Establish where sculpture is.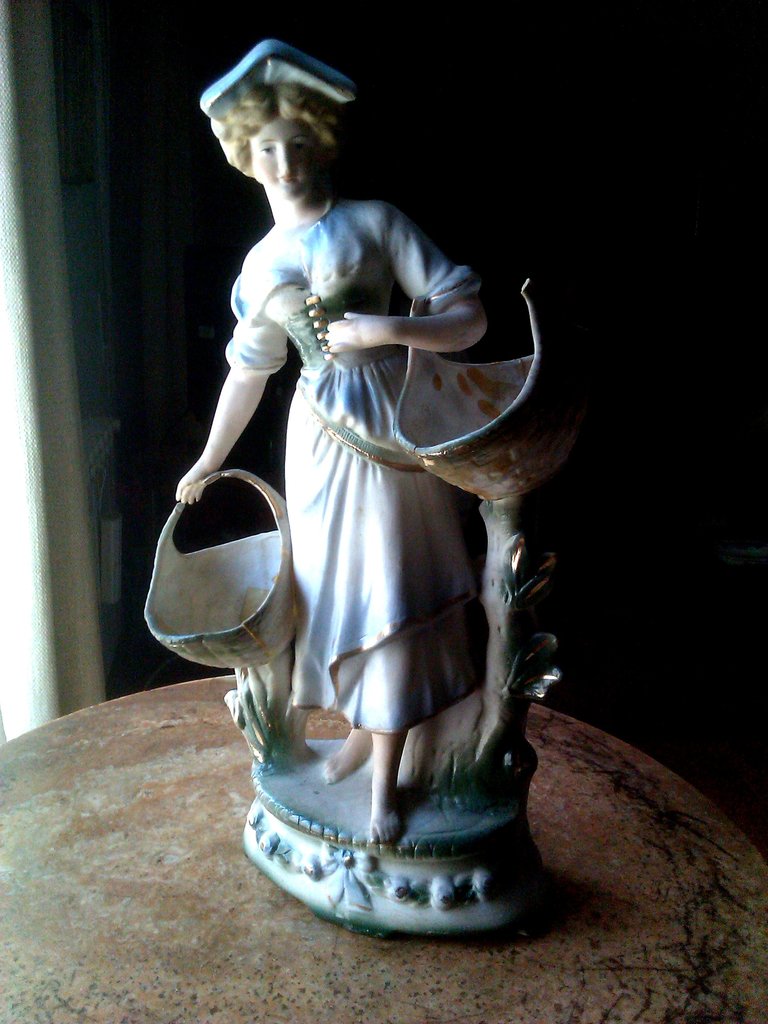
Established at 128:35:596:959.
